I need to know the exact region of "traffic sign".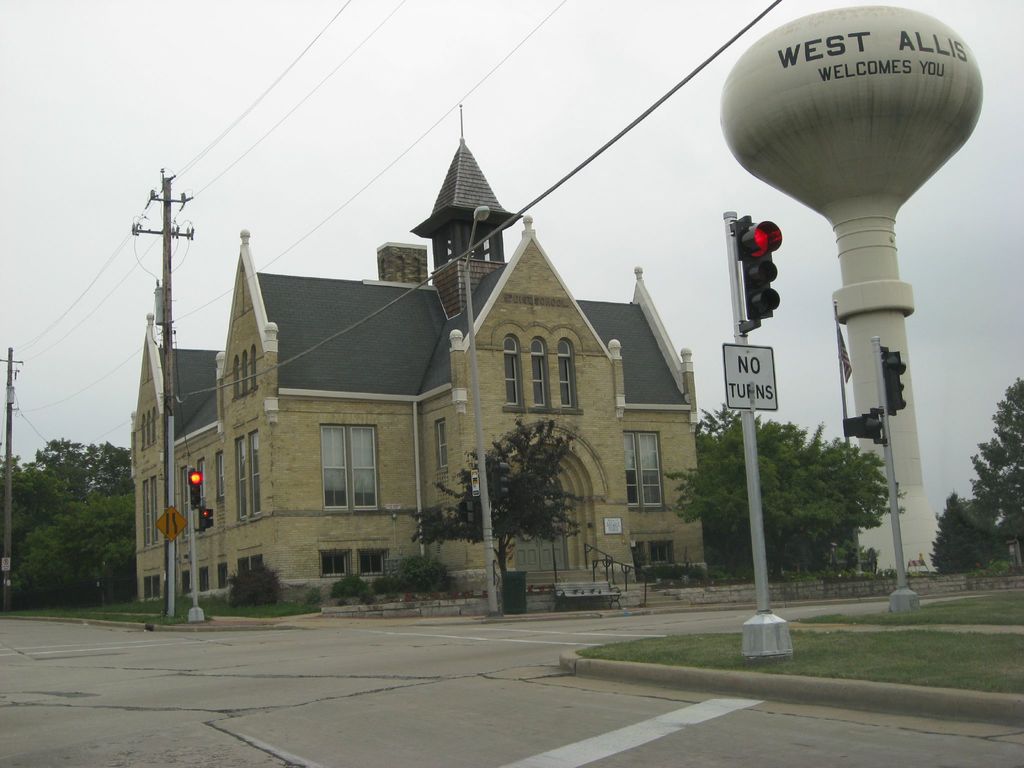
Region: Rect(155, 509, 191, 544).
